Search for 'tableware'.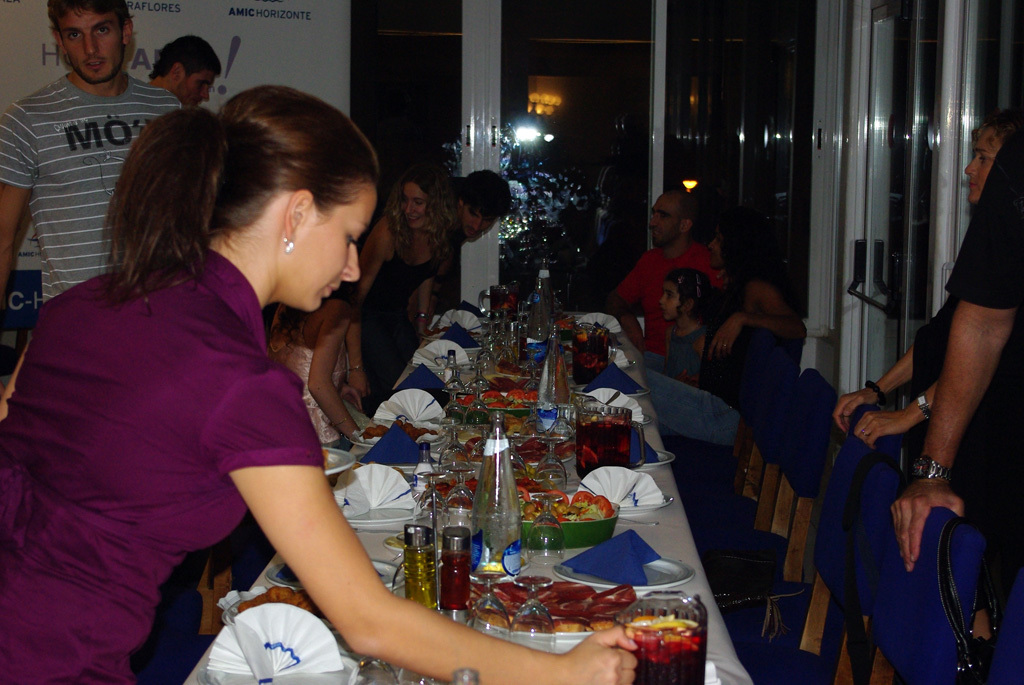
Found at bbox=[422, 325, 488, 337].
